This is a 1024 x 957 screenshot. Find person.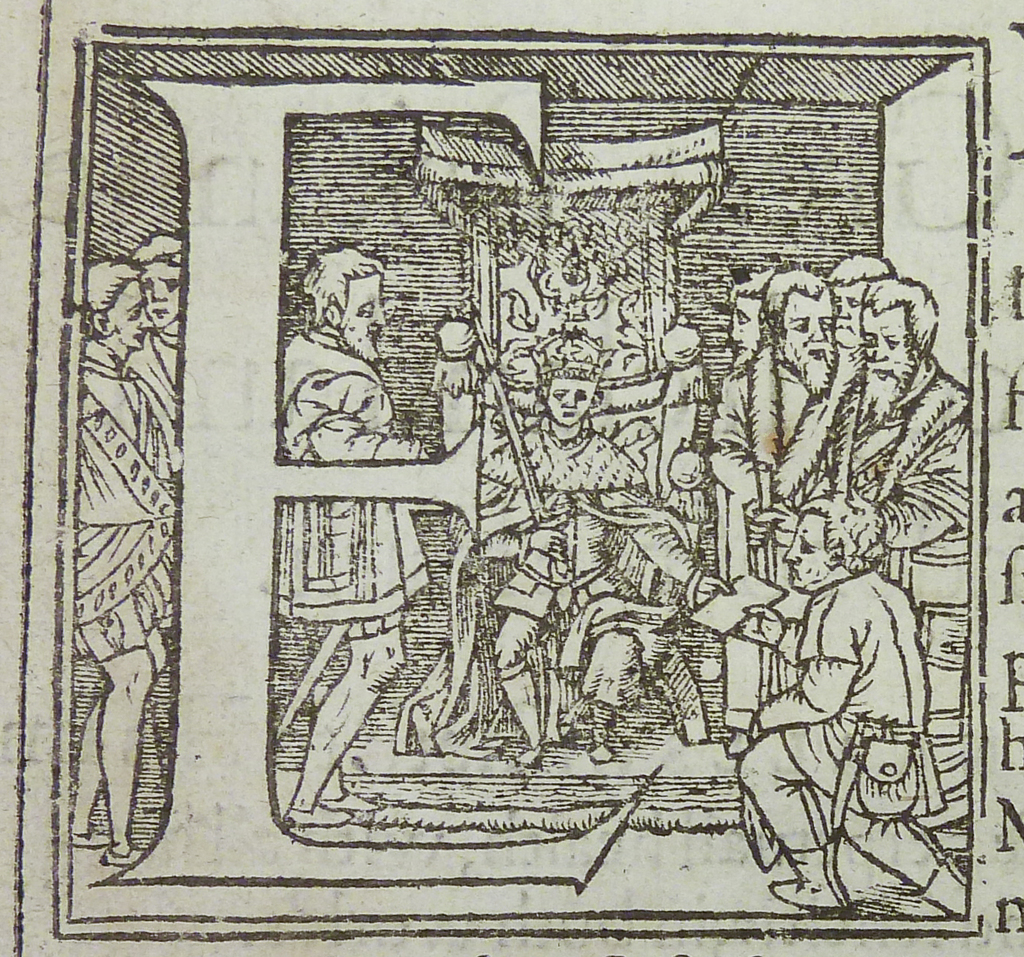
Bounding box: crop(706, 271, 834, 758).
